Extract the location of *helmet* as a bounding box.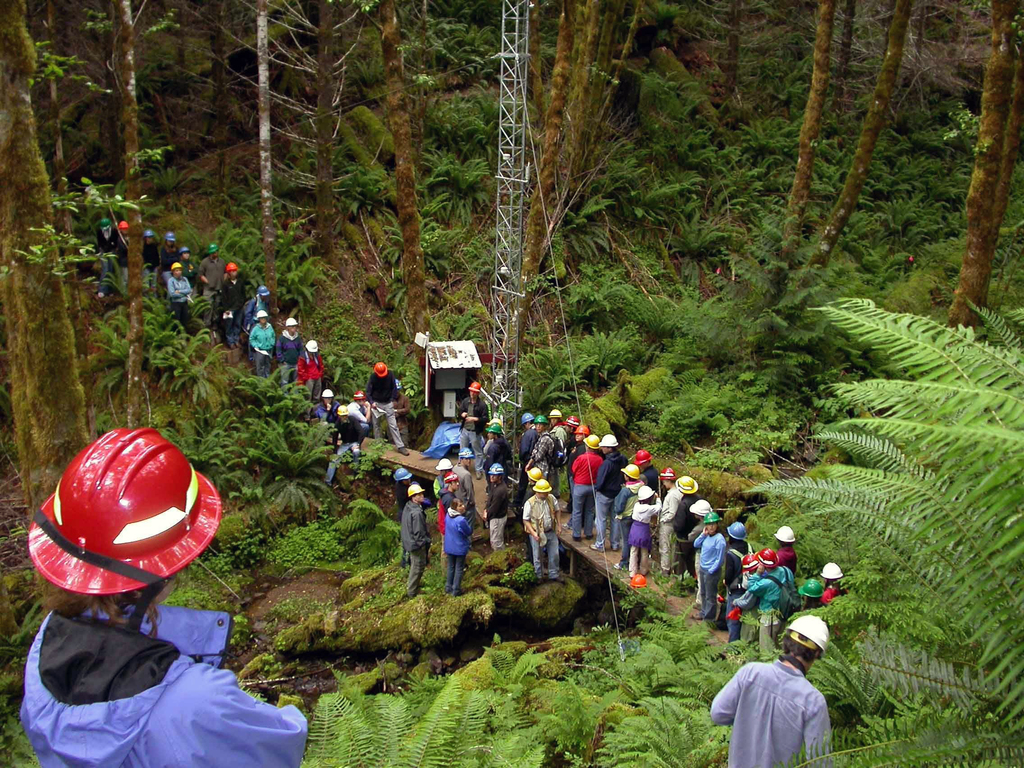
box=[435, 460, 453, 471].
